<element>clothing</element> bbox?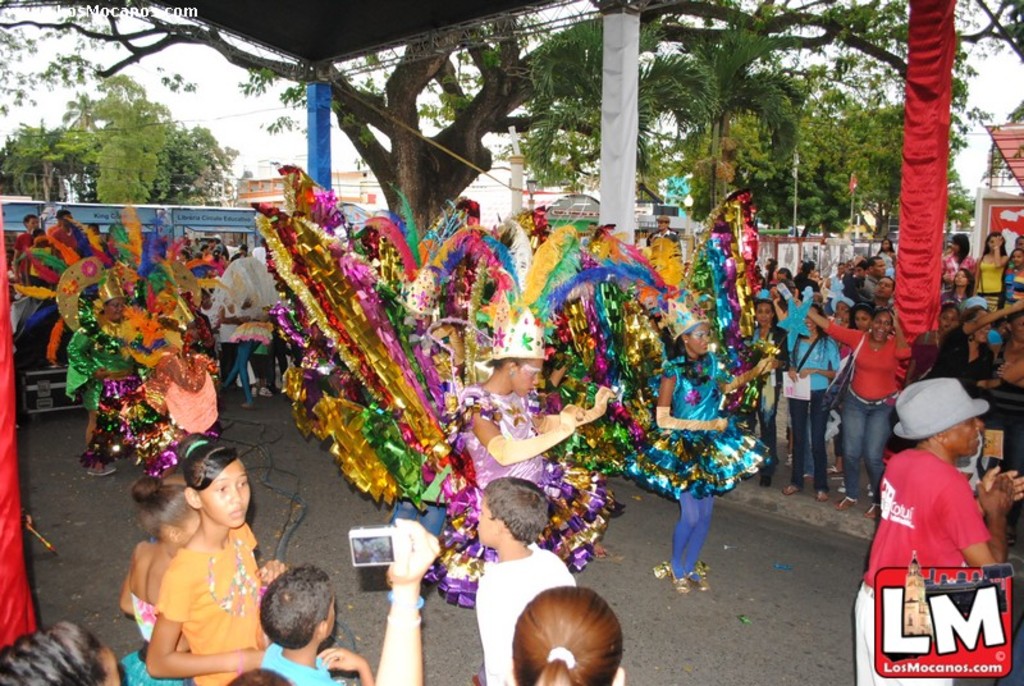
select_region(975, 262, 1001, 316)
